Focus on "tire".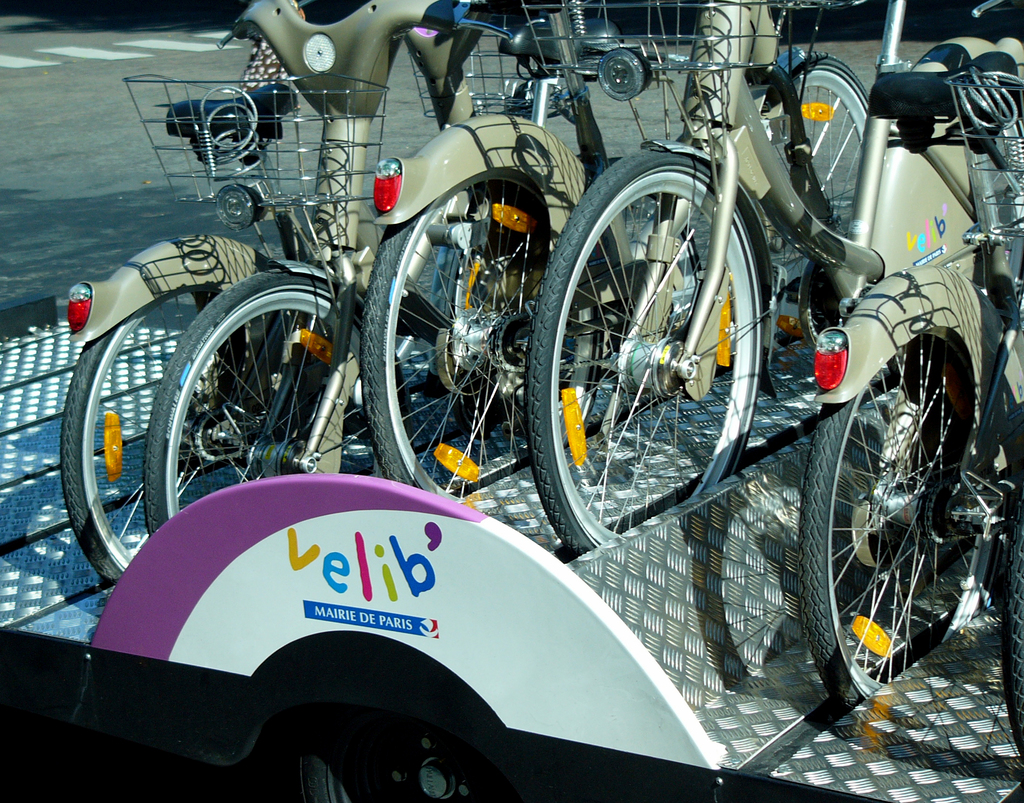
Focused at {"x1": 1001, "y1": 446, "x2": 1023, "y2": 759}.
